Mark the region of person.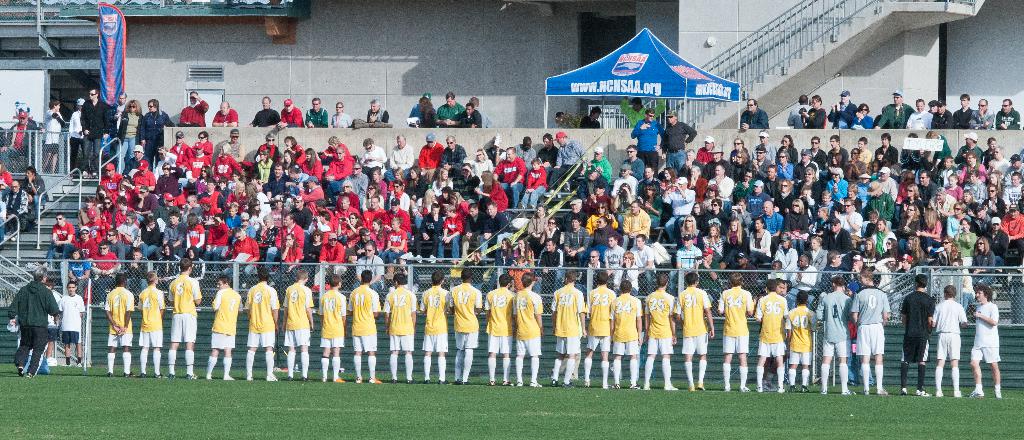
Region: box(788, 96, 810, 130).
